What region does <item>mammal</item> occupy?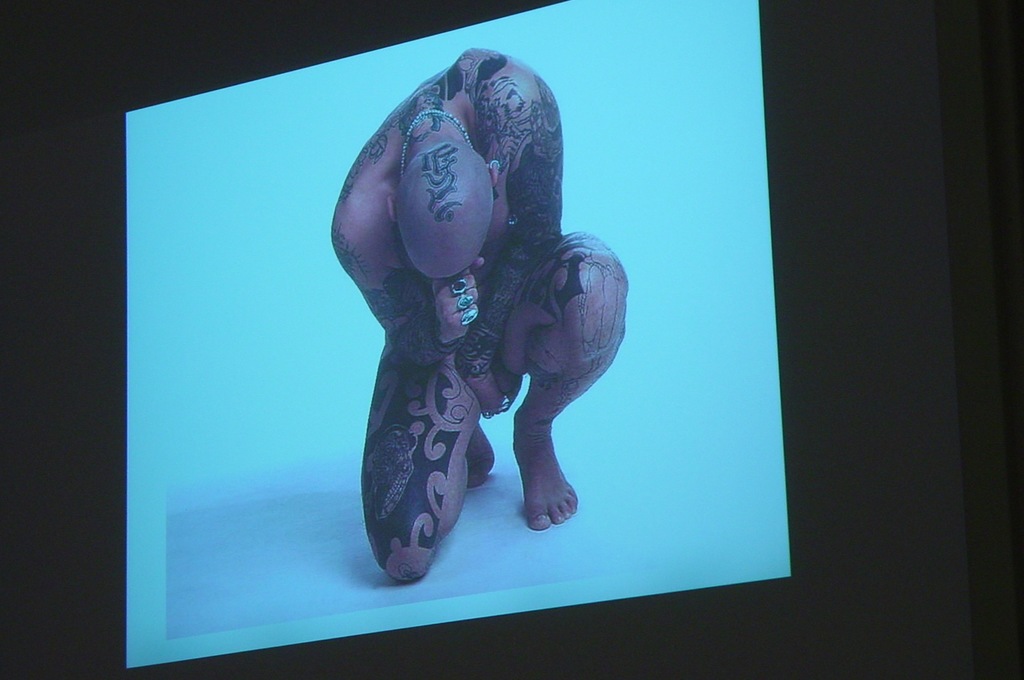
[left=269, top=46, right=636, bottom=533].
